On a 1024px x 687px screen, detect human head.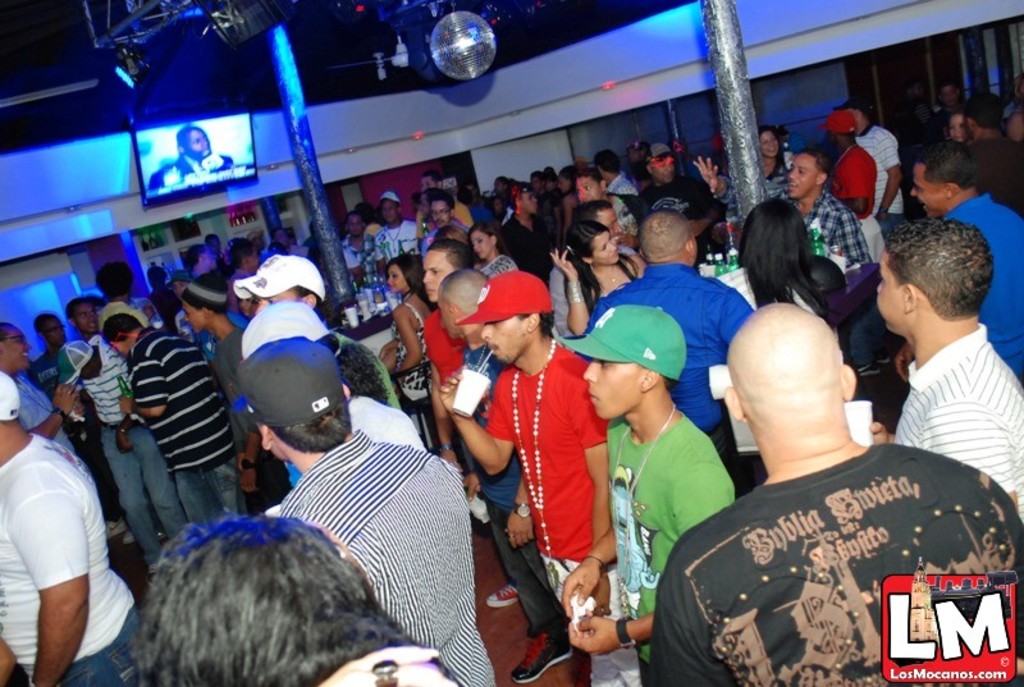
838,102,870,132.
